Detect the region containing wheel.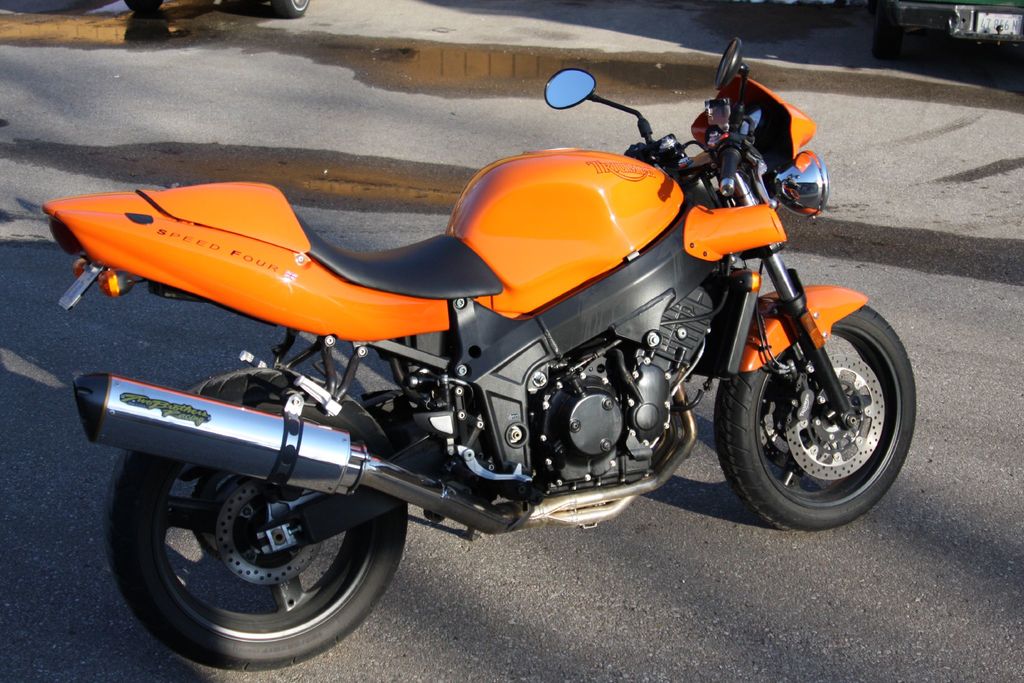
{"x1": 106, "y1": 366, "x2": 407, "y2": 677}.
